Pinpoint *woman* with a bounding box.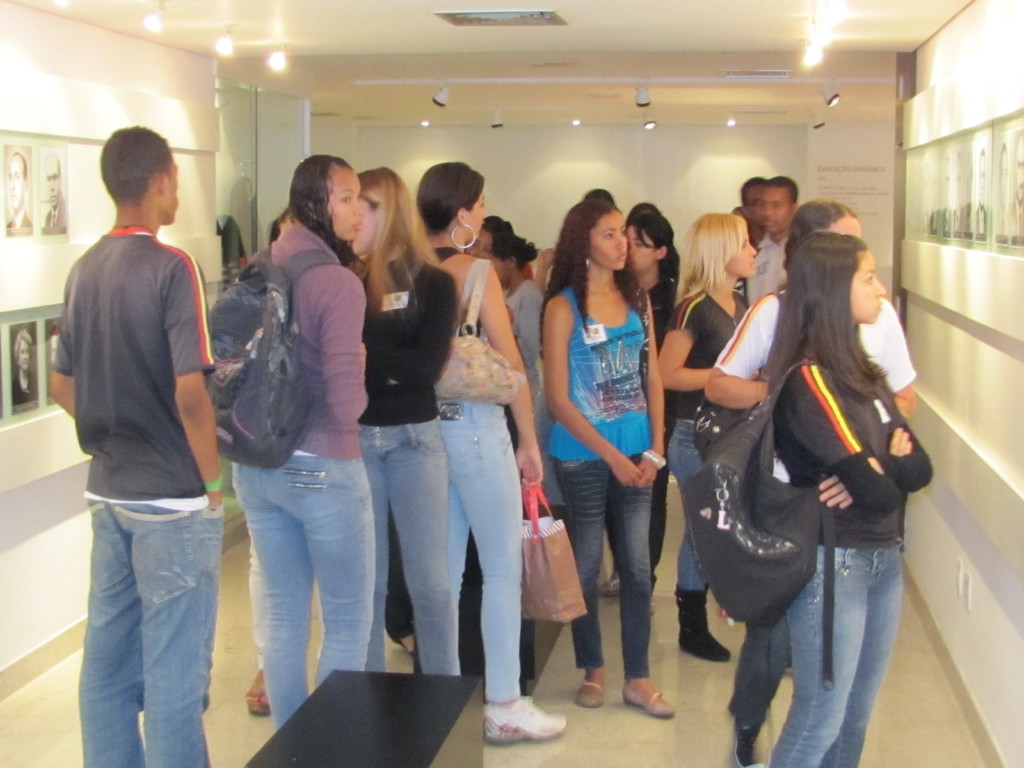
crop(15, 329, 38, 404).
